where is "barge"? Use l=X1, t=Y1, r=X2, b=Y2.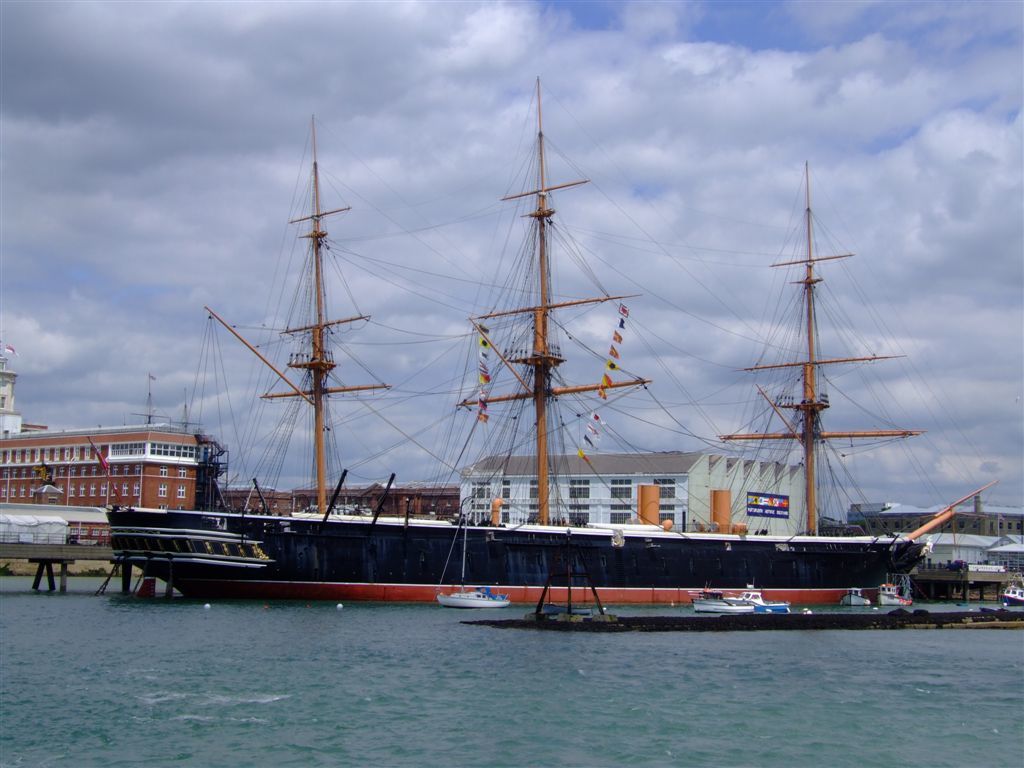
l=736, t=585, r=767, b=604.
